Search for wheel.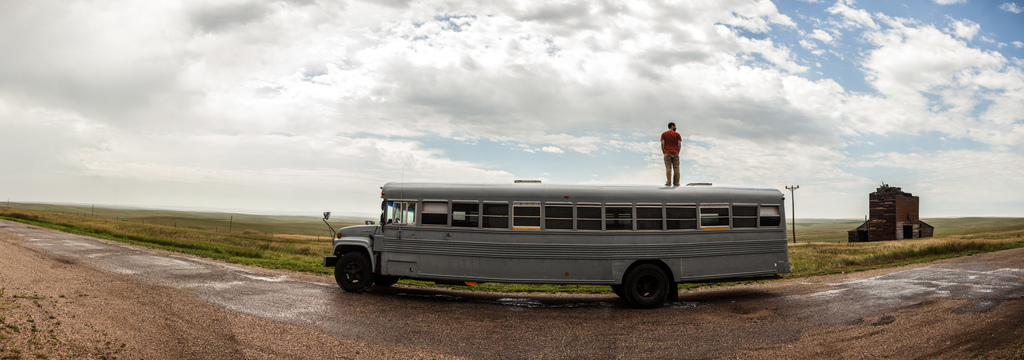
Found at crop(335, 245, 370, 295).
